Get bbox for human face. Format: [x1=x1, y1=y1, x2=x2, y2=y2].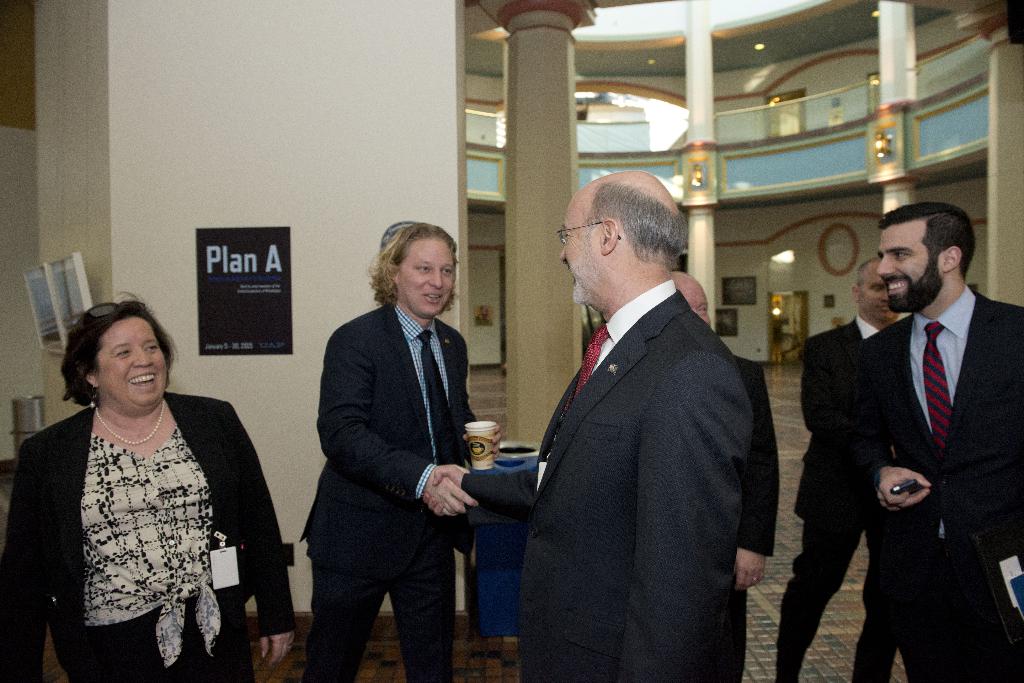
[x1=400, y1=241, x2=455, y2=314].
